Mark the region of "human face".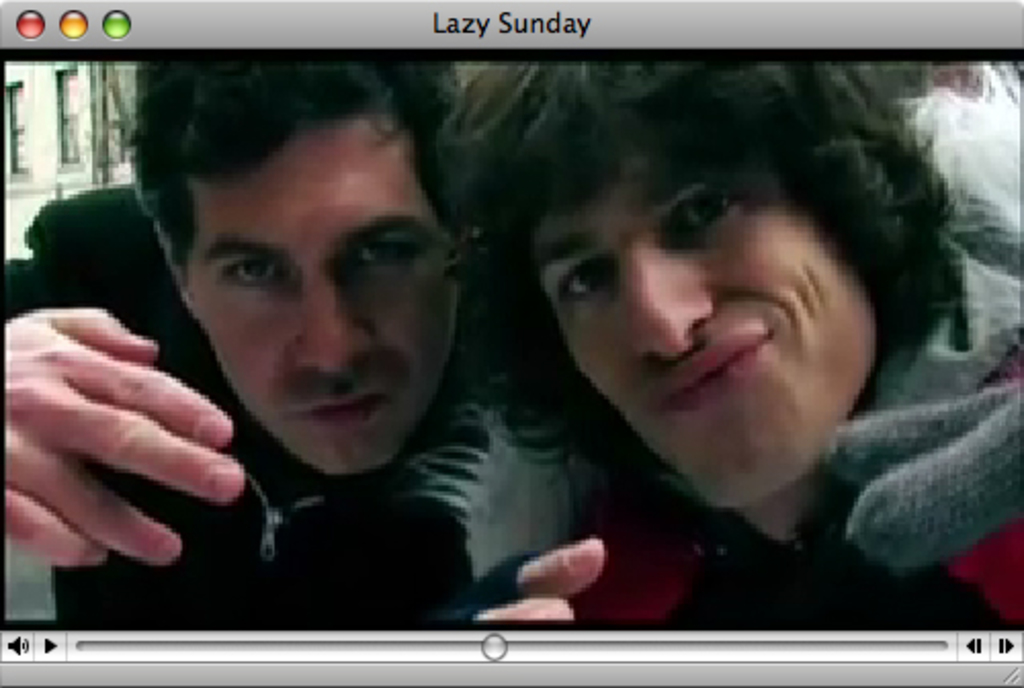
Region: [x1=543, y1=164, x2=879, y2=508].
